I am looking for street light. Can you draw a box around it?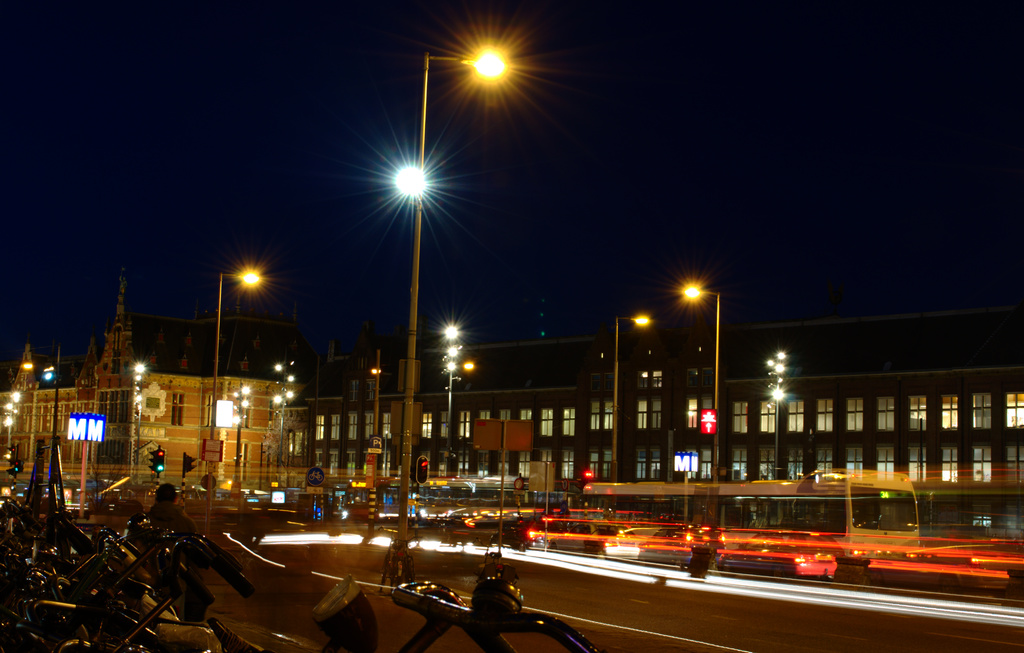
Sure, the bounding box is pyautogui.locateOnScreen(398, 40, 521, 602).
